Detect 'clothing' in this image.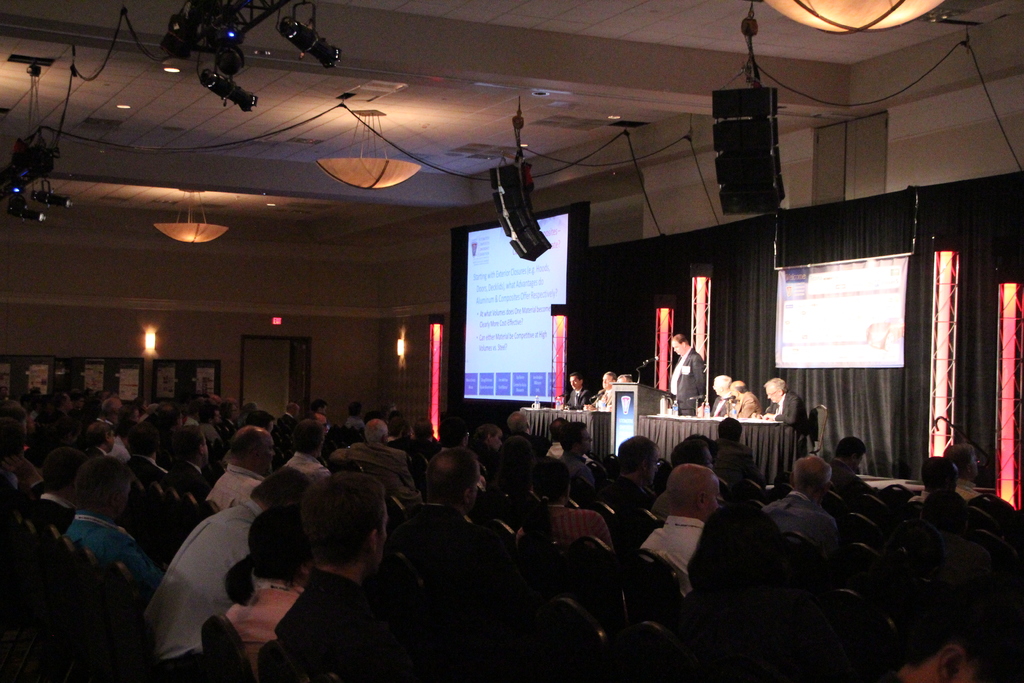
Detection: 764, 387, 809, 452.
